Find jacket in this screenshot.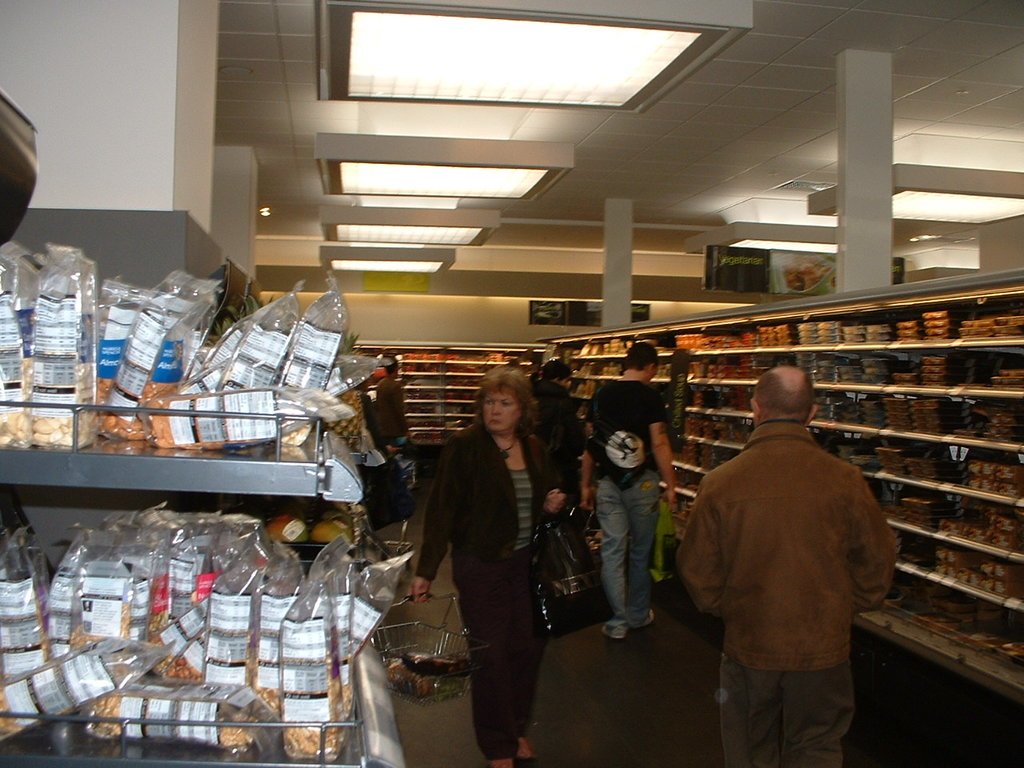
The bounding box for jacket is select_region(673, 378, 887, 706).
